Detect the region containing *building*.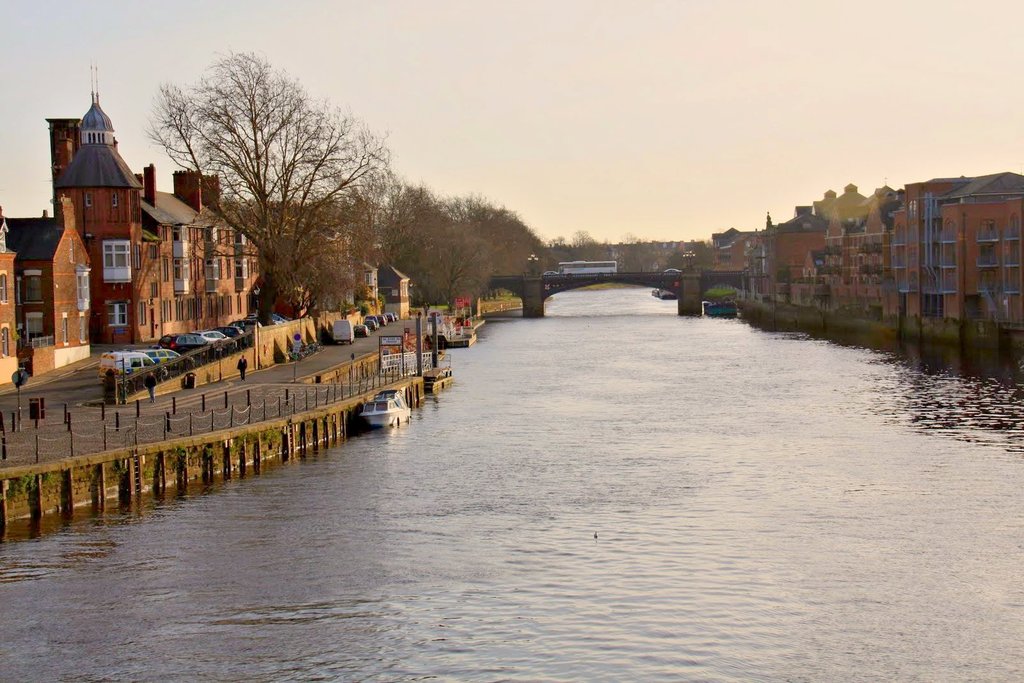
BBox(0, 56, 410, 396).
